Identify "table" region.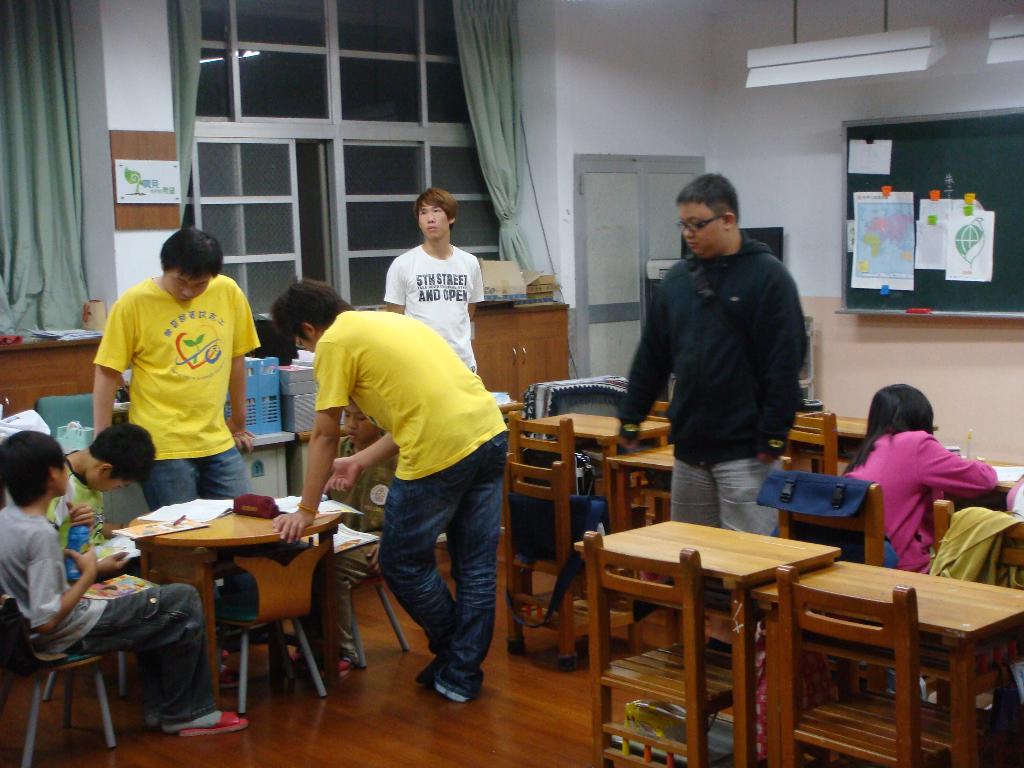
Region: left=125, top=495, right=345, bottom=706.
